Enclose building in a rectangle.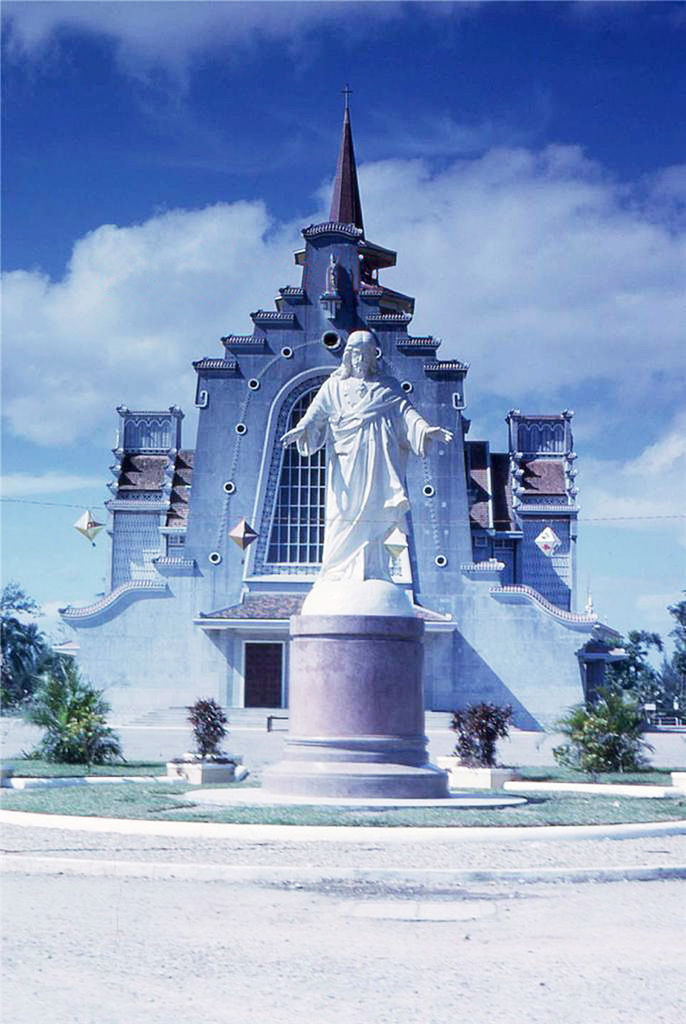
locate(57, 77, 600, 758).
